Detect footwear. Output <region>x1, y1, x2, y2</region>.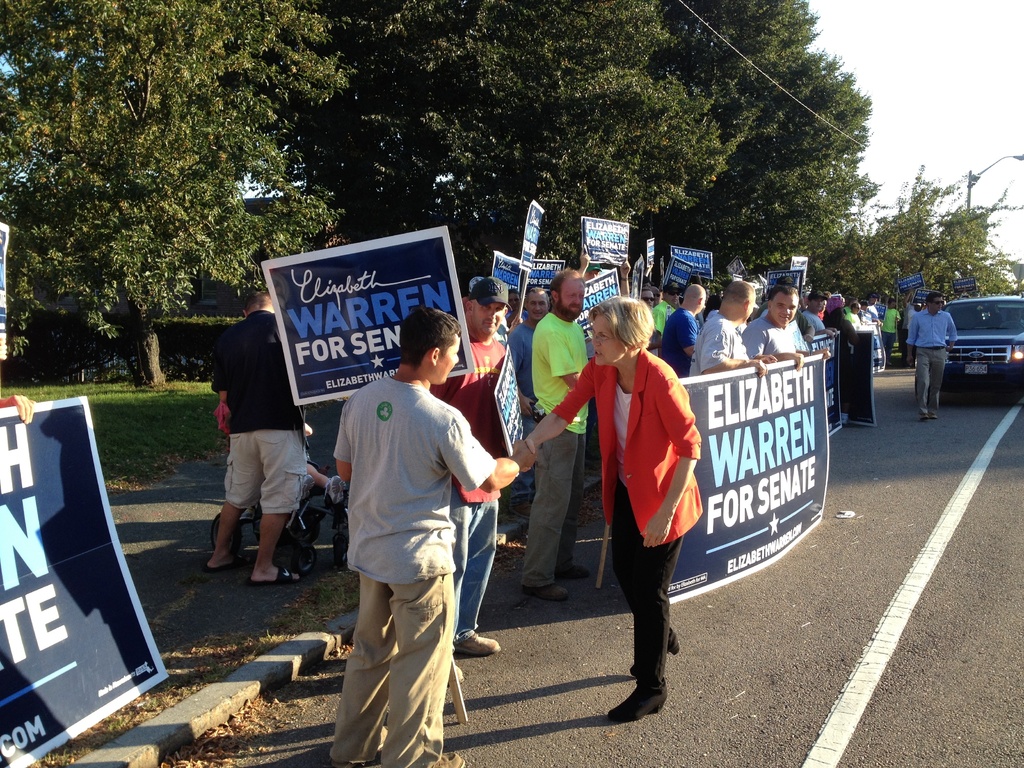
<region>902, 361, 913, 369</region>.
